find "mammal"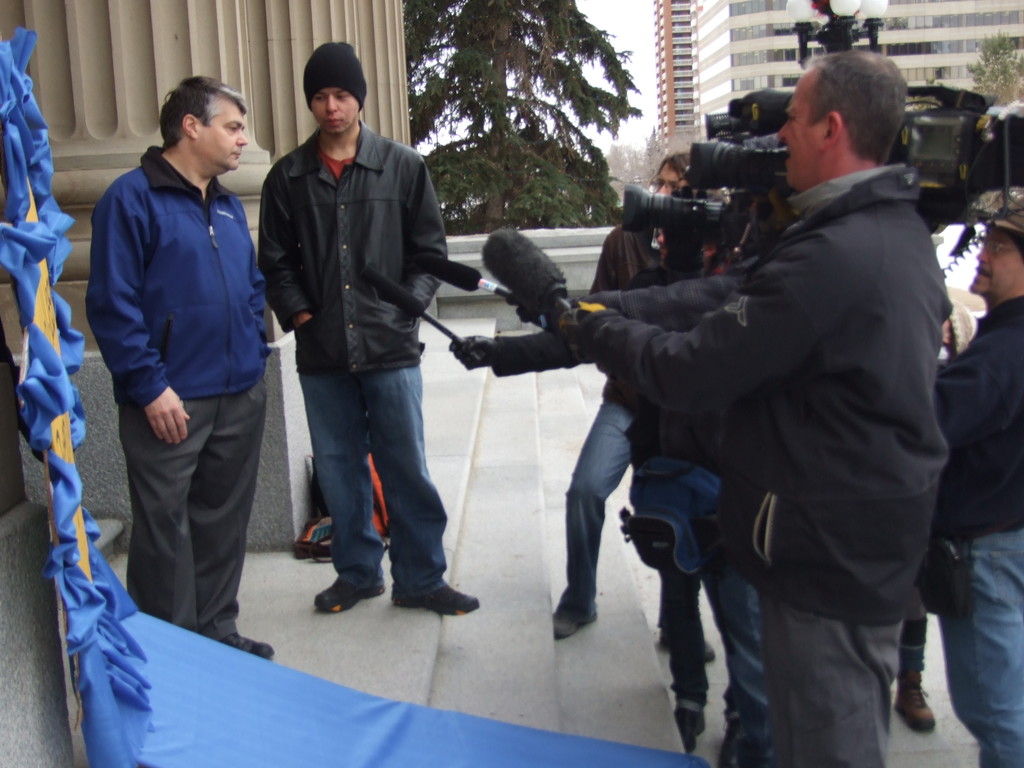
x1=452 y1=186 x2=766 y2=761
